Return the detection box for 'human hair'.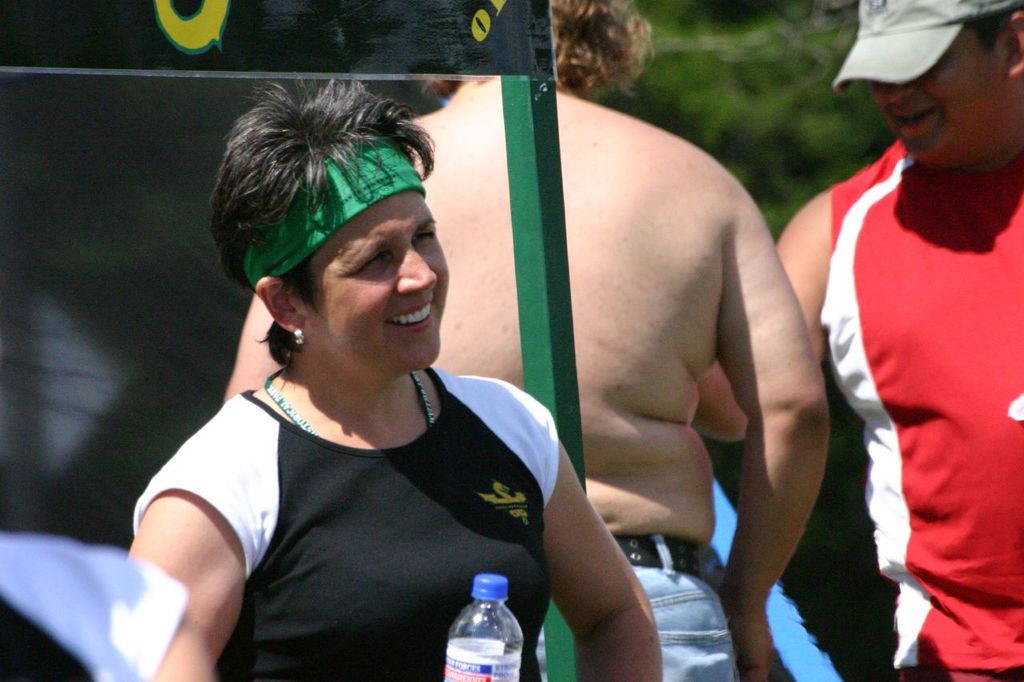
Rect(546, 0, 653, 98).
